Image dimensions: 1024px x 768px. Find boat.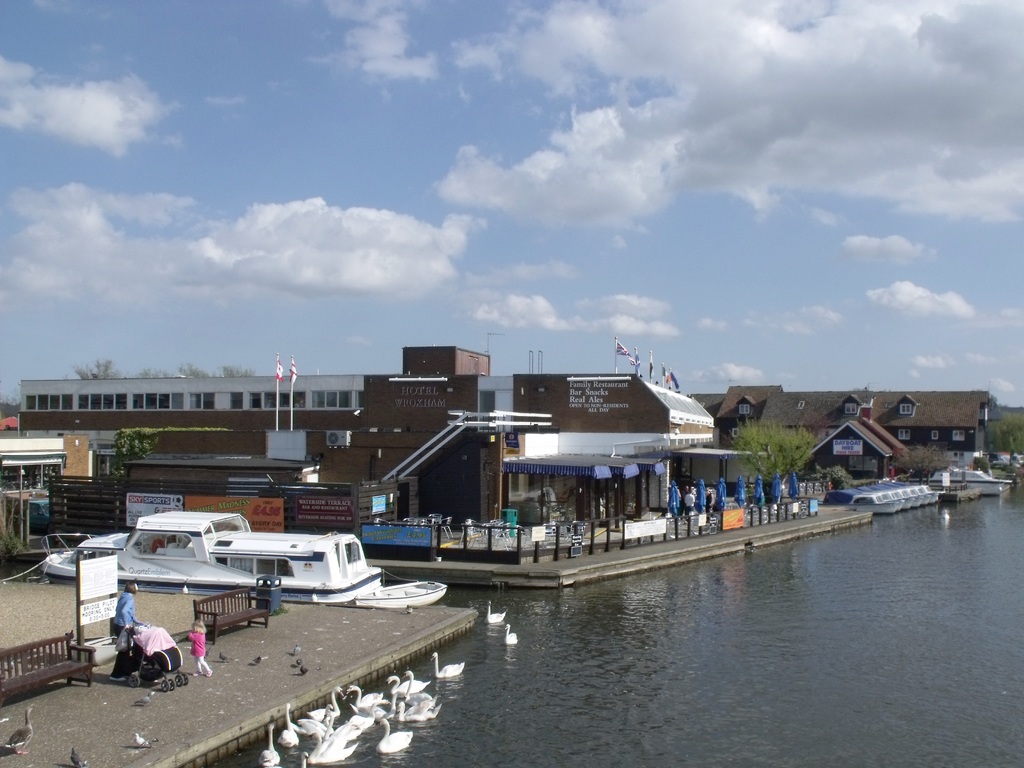
46 499 470 617.
